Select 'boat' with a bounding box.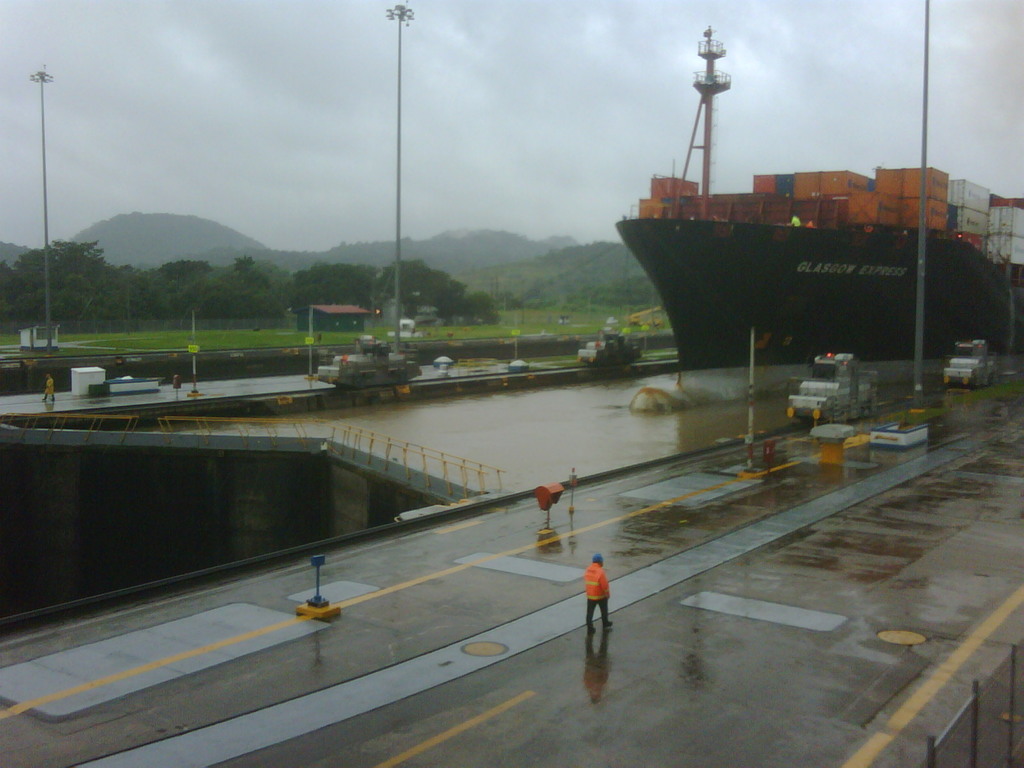
{"left": 581, "top": 36, "right": 961, "bottom": 408}.
